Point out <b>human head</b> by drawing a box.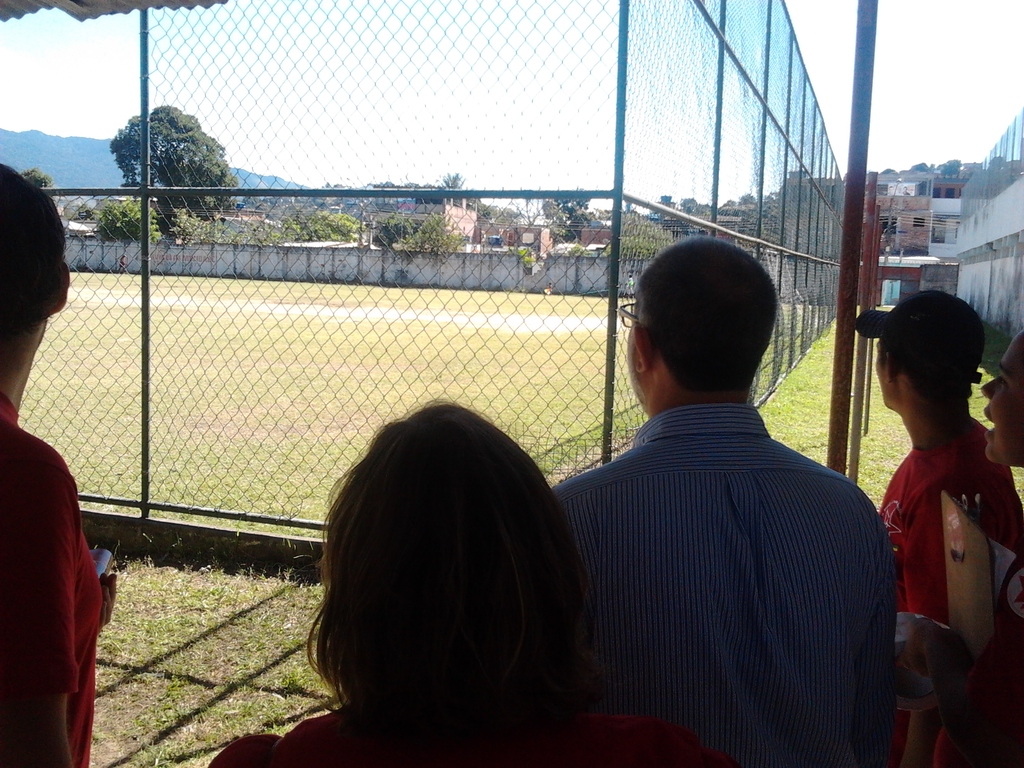
0:161:72:378.
